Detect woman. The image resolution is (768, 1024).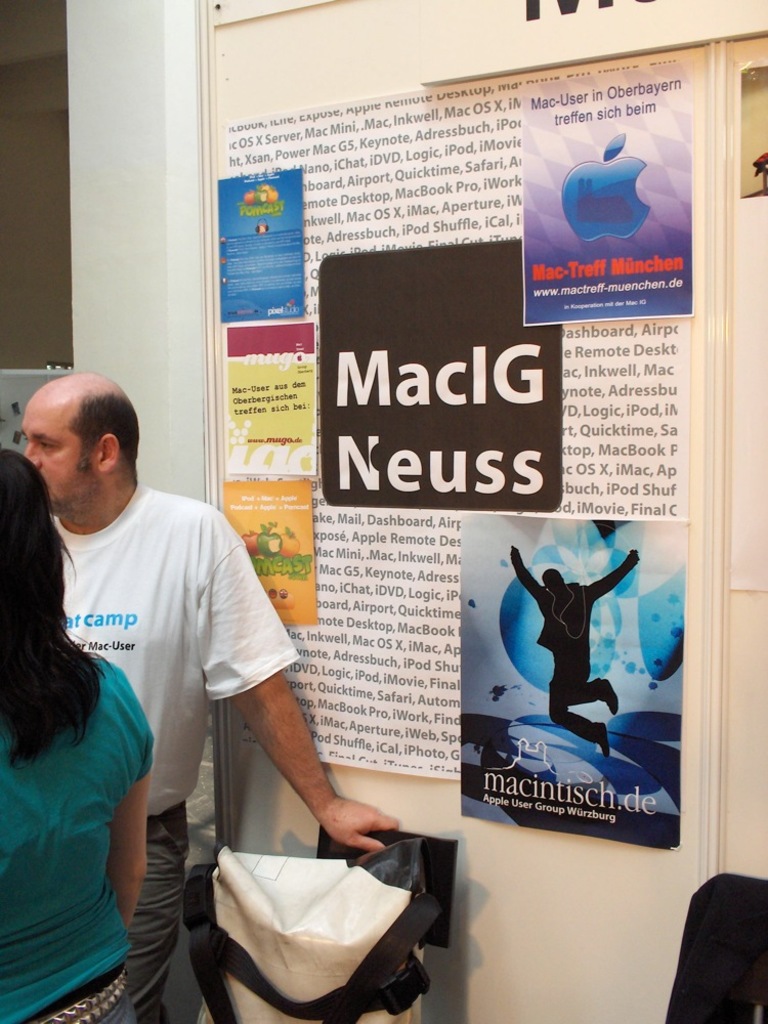
Rect(0, 447, 151, 1023).
